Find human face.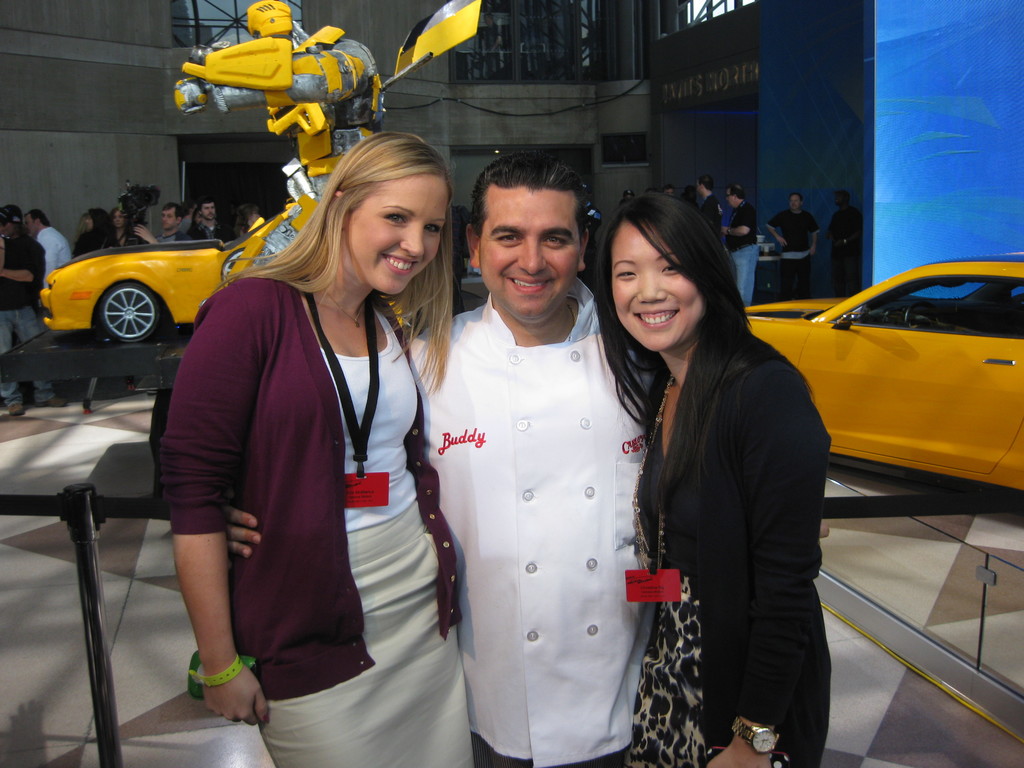
bbox=[614, 224, 708, 349].
